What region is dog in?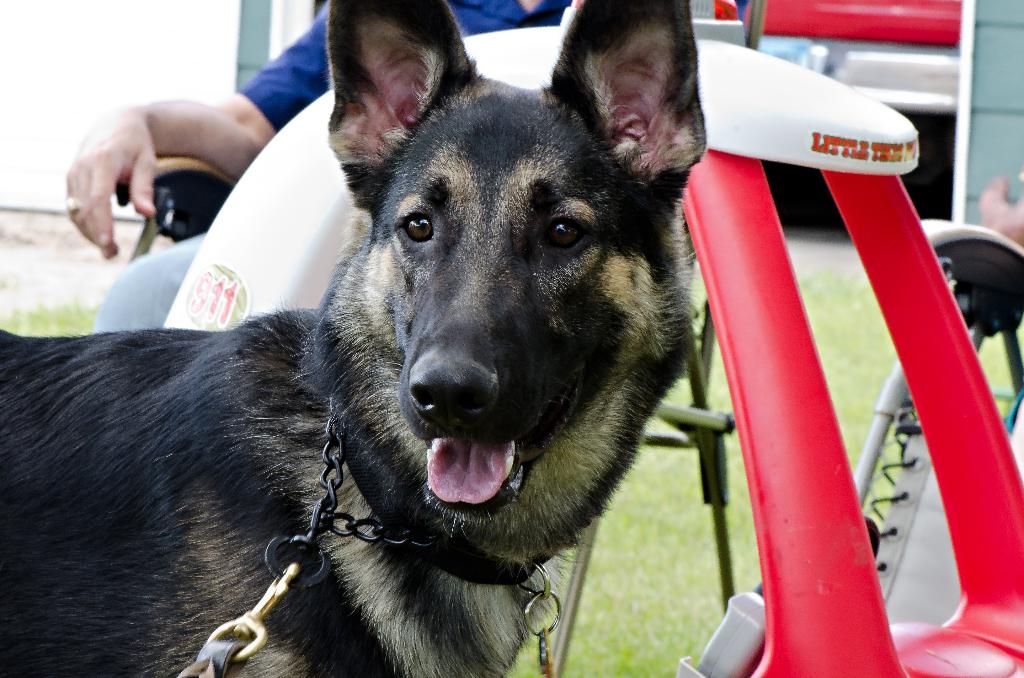
(left=0, top=0, right=709, bottom=677).
